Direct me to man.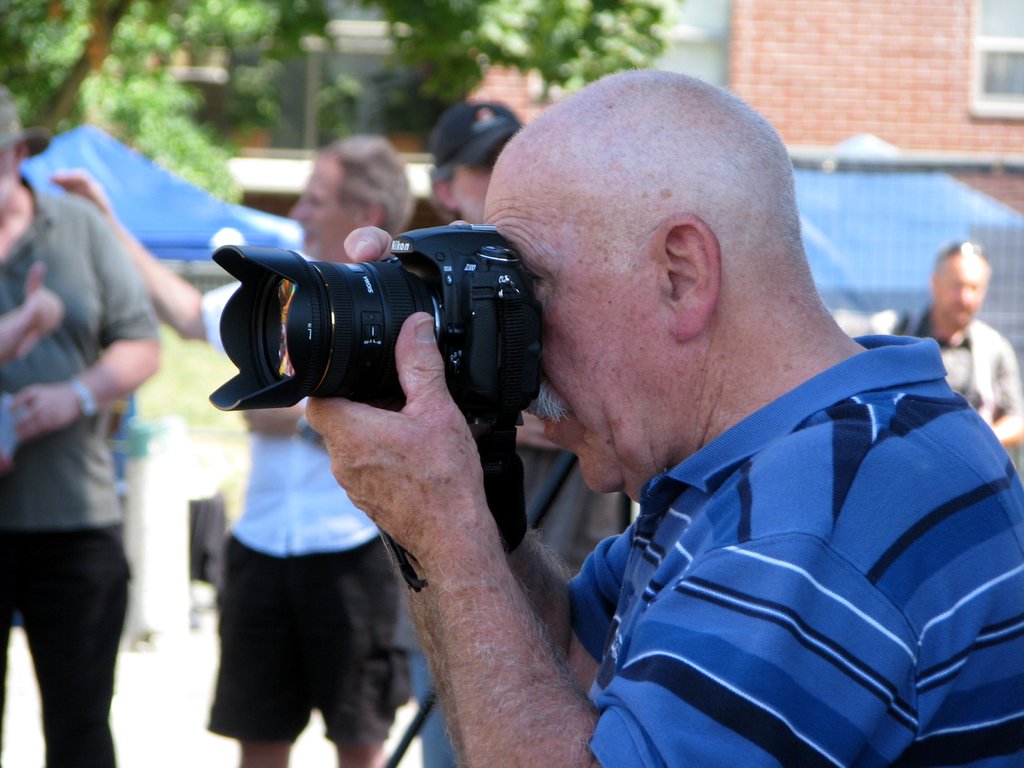
Direction: BBox(868, 236, 1023, 444).
